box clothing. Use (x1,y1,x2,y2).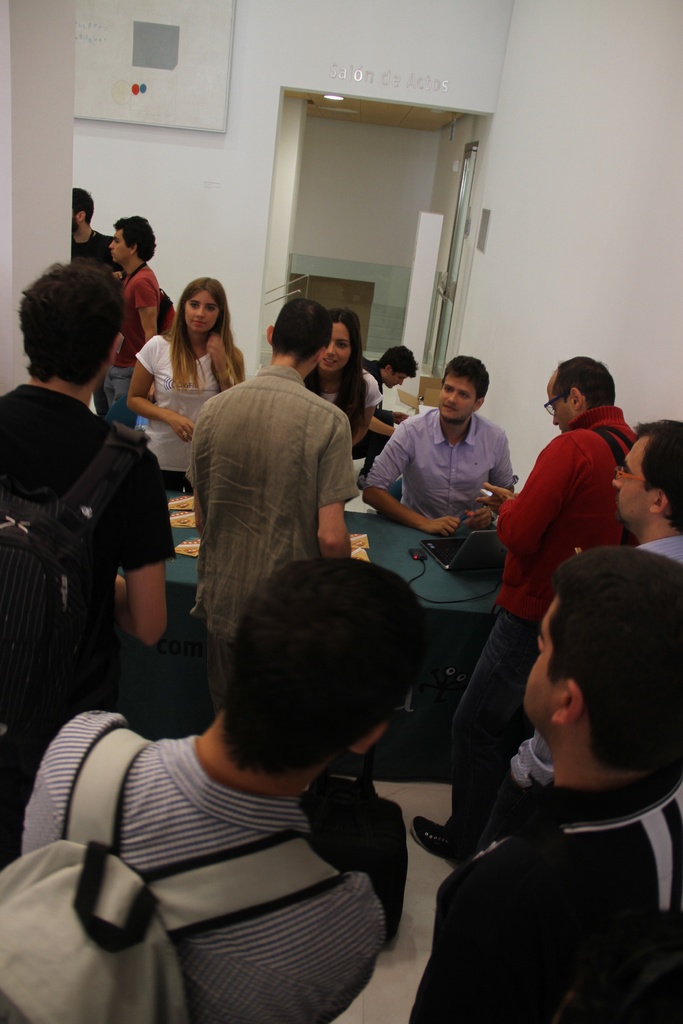
(185,367,357,671).
